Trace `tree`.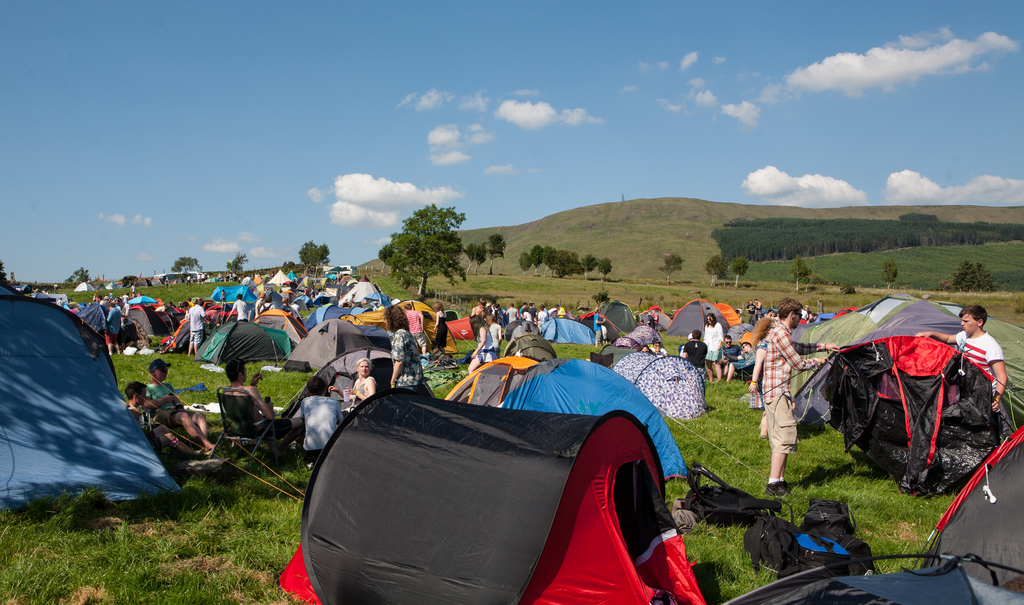
Traced to <region>58, 266, 88, 289</region>.
